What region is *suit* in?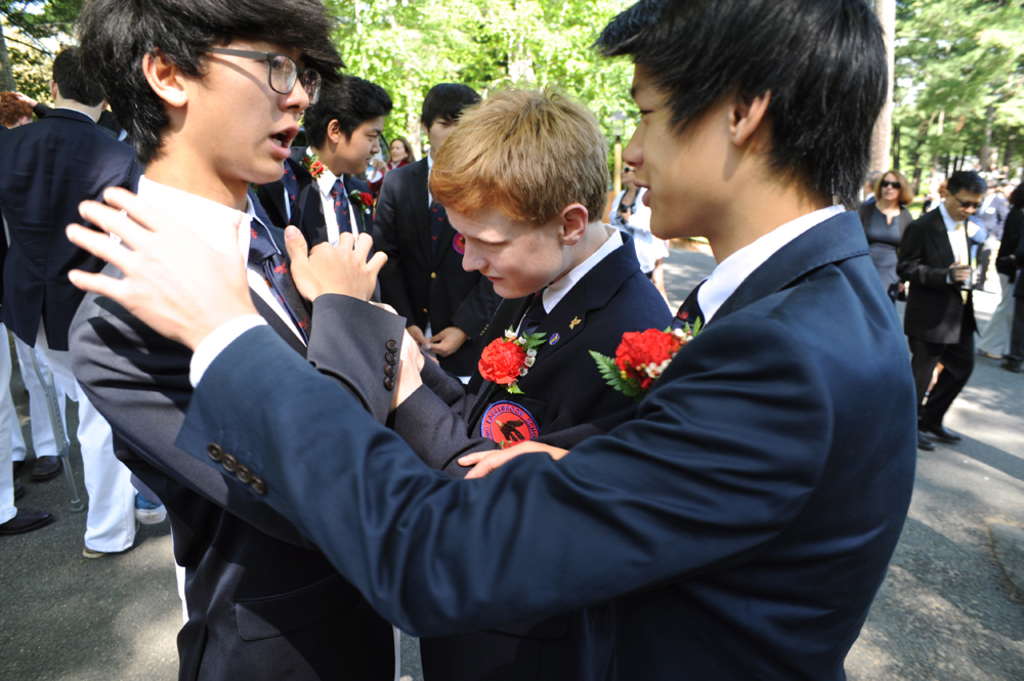
rect(0, 111, 143, 343).
